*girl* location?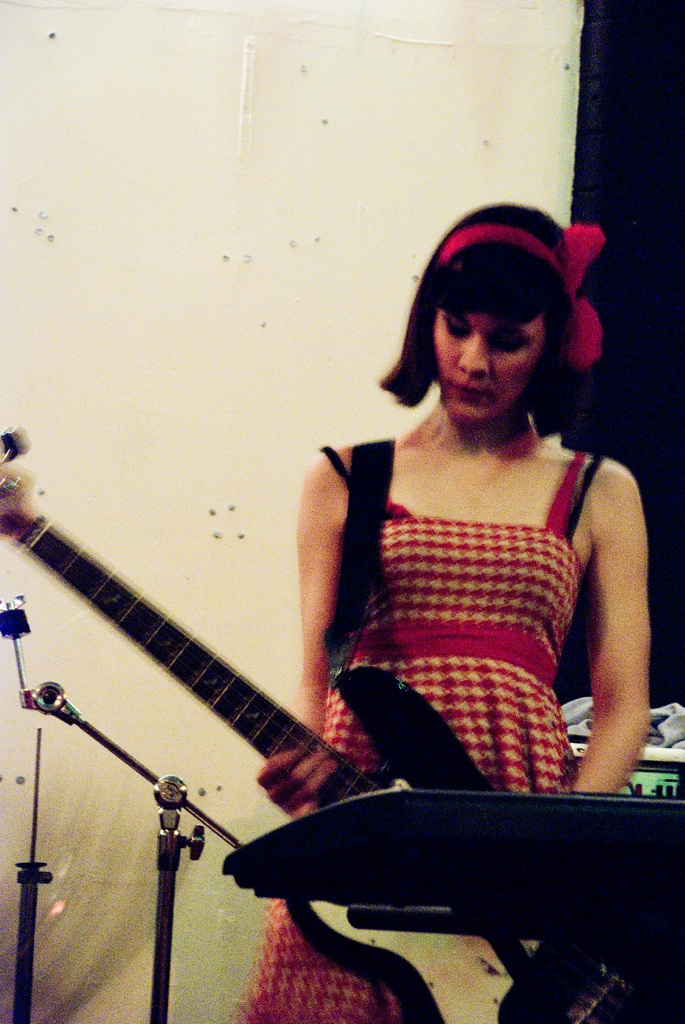
{"left": 234, "top": 195, "right": 649, "bottom": 1023}
